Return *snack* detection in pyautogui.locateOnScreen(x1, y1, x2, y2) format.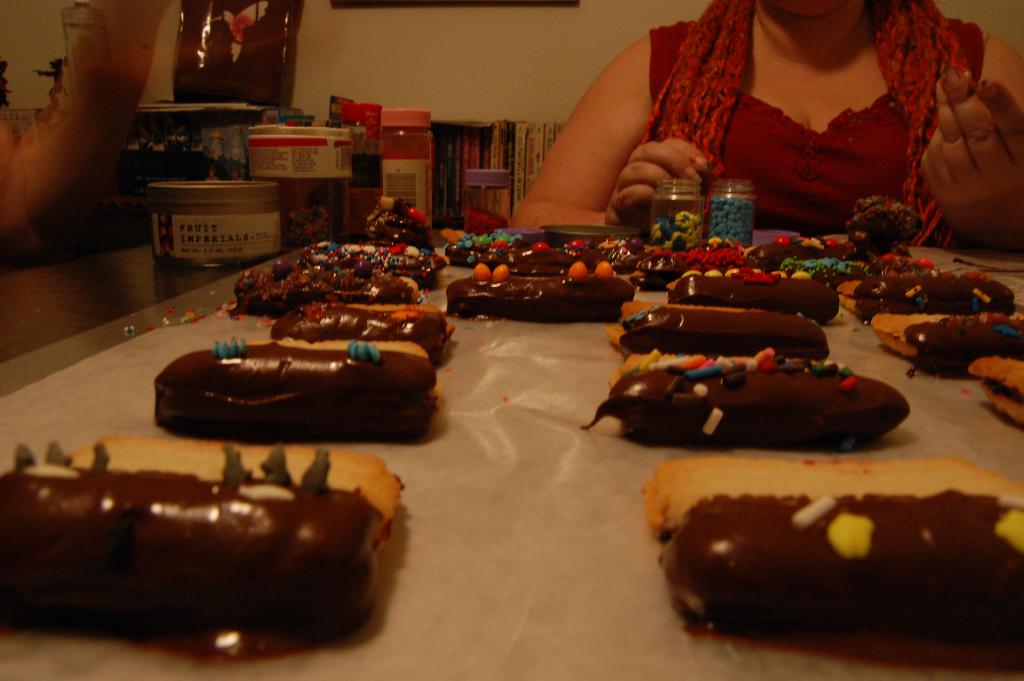
pyautogui.locateOnScreen(584, 354, 915, 453).
